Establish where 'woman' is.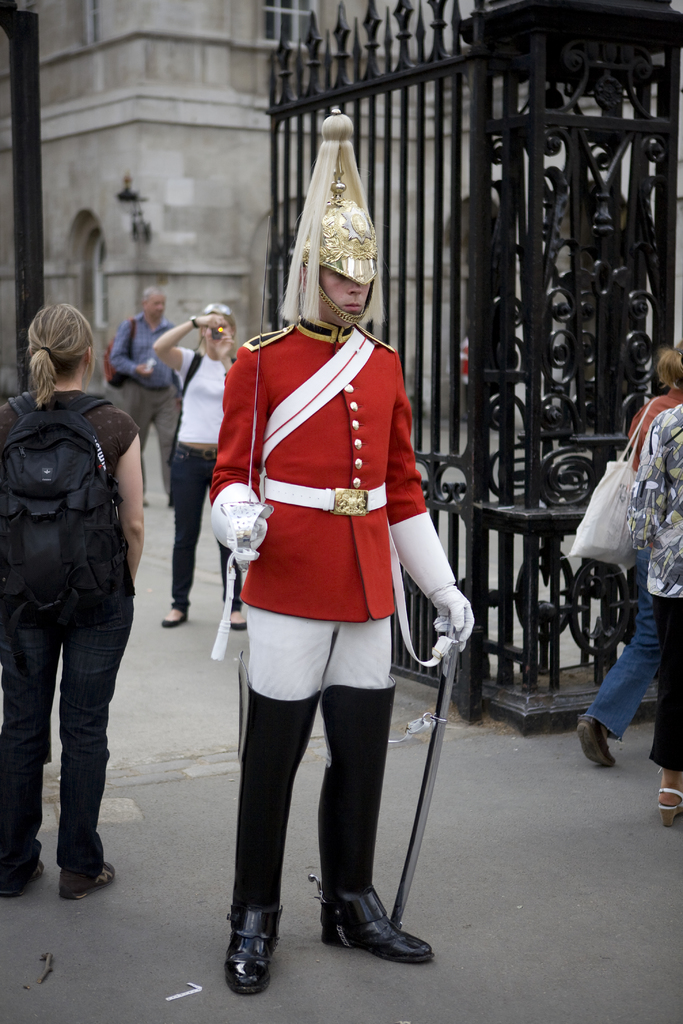
Established at locate(0, 272, 164, 903).
